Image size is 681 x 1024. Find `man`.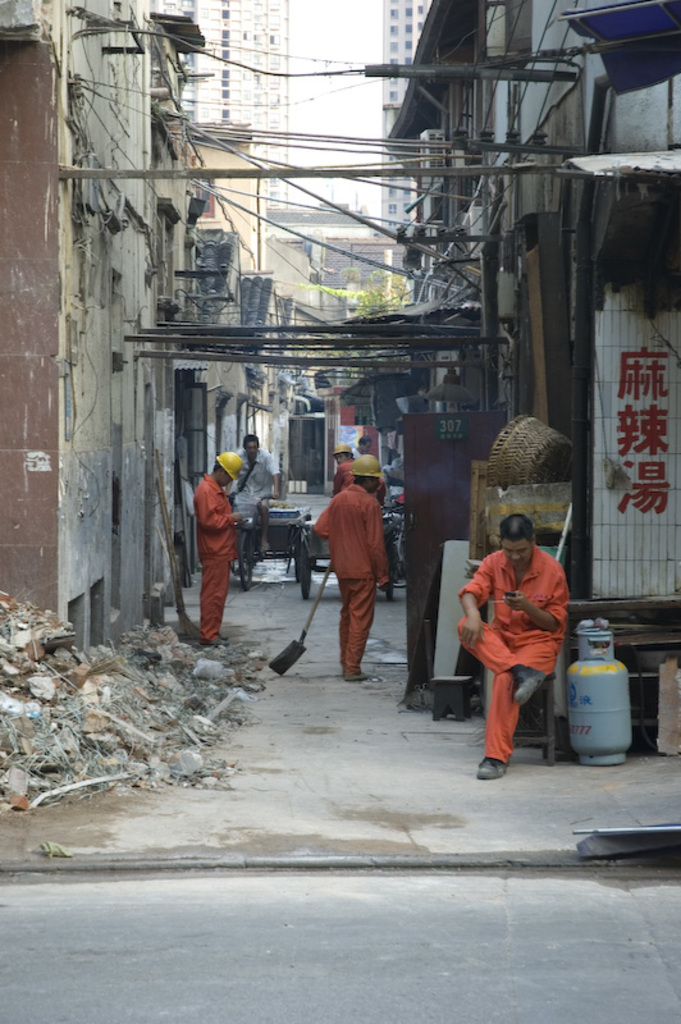
[x1=332, y1=440, x2=388, y2=508].
